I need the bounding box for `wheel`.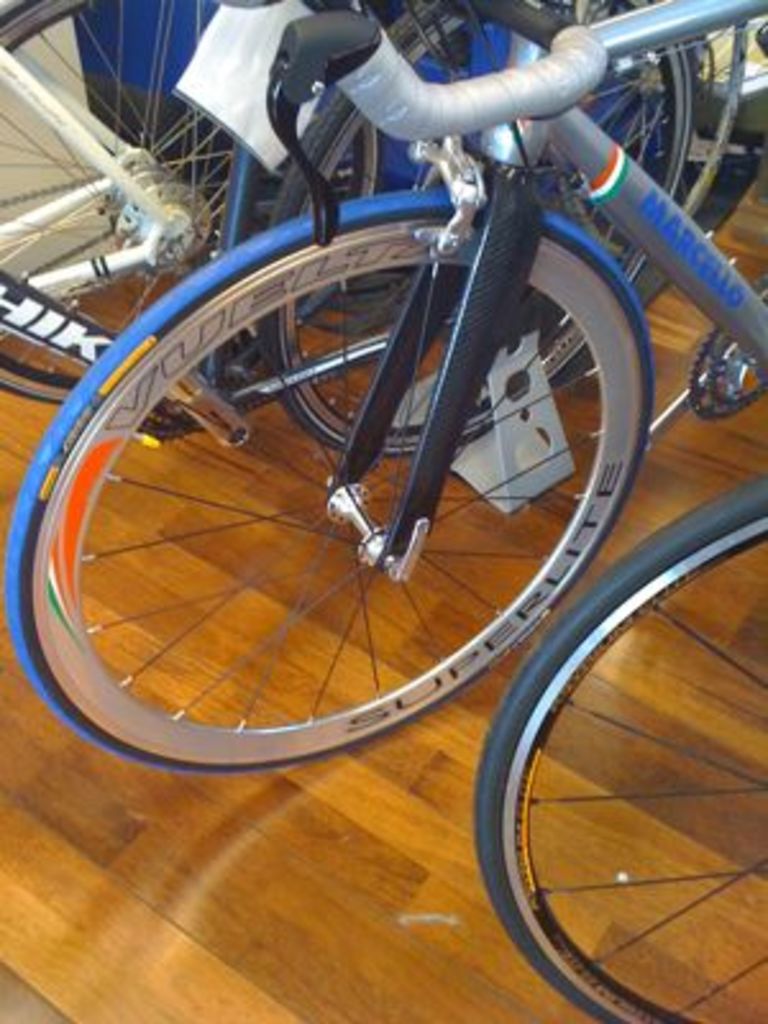
Here it is: x1=264, y1=0, x2=689, y2=451.
